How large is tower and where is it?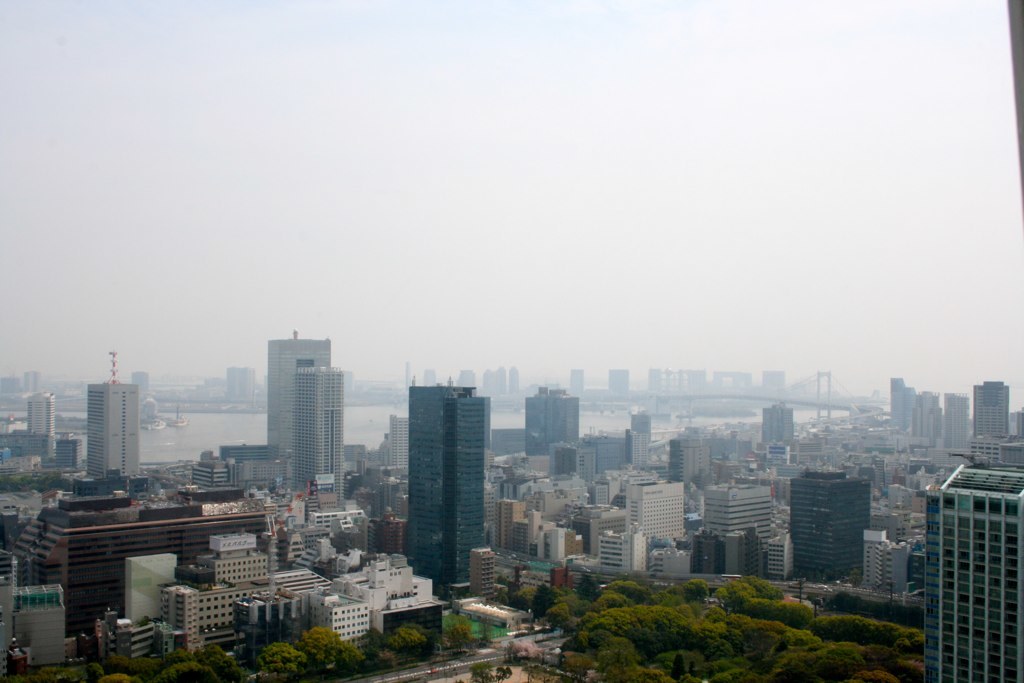
Bounding box: left=972, top=383, right=1011, bottom=449.
